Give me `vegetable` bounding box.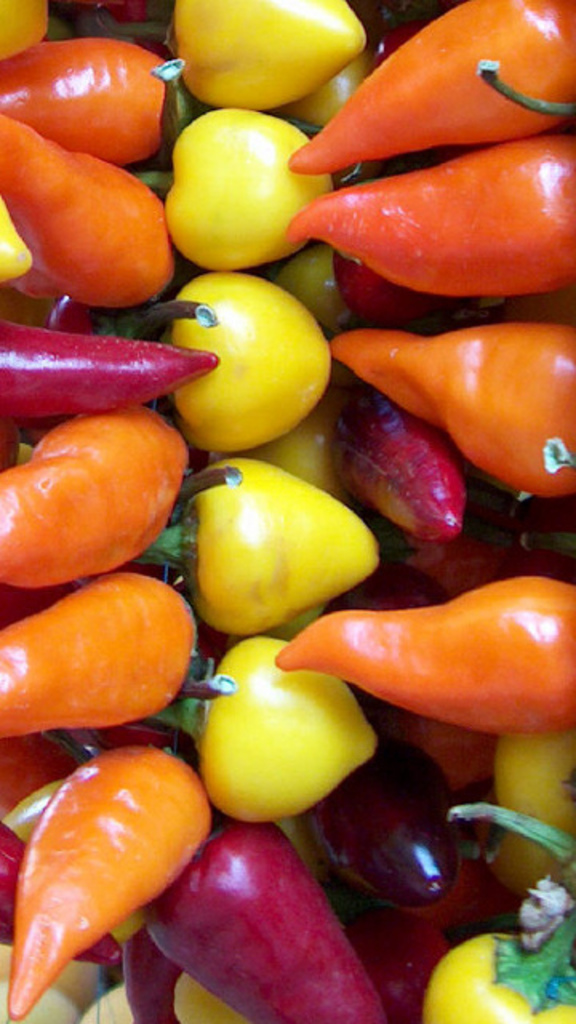
bbox(0, 323, 218, 411).
